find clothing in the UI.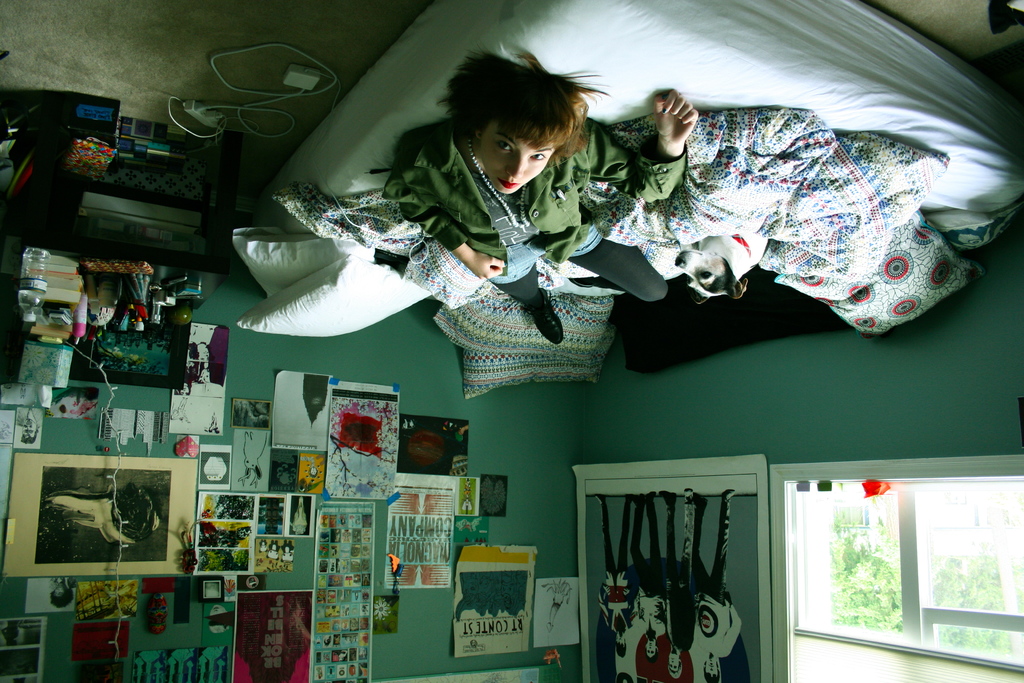
UI element at l=502, t=219, r=676, b=329.
